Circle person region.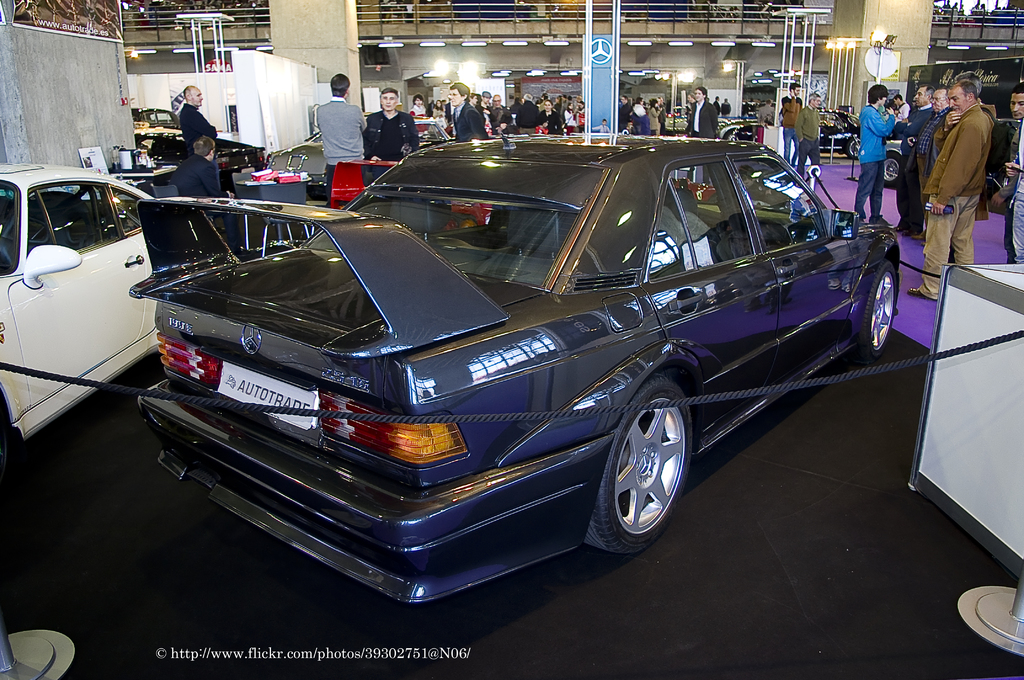
Region: {"left": 179, "top": 84, "right": 217, "bottom": 151}.
